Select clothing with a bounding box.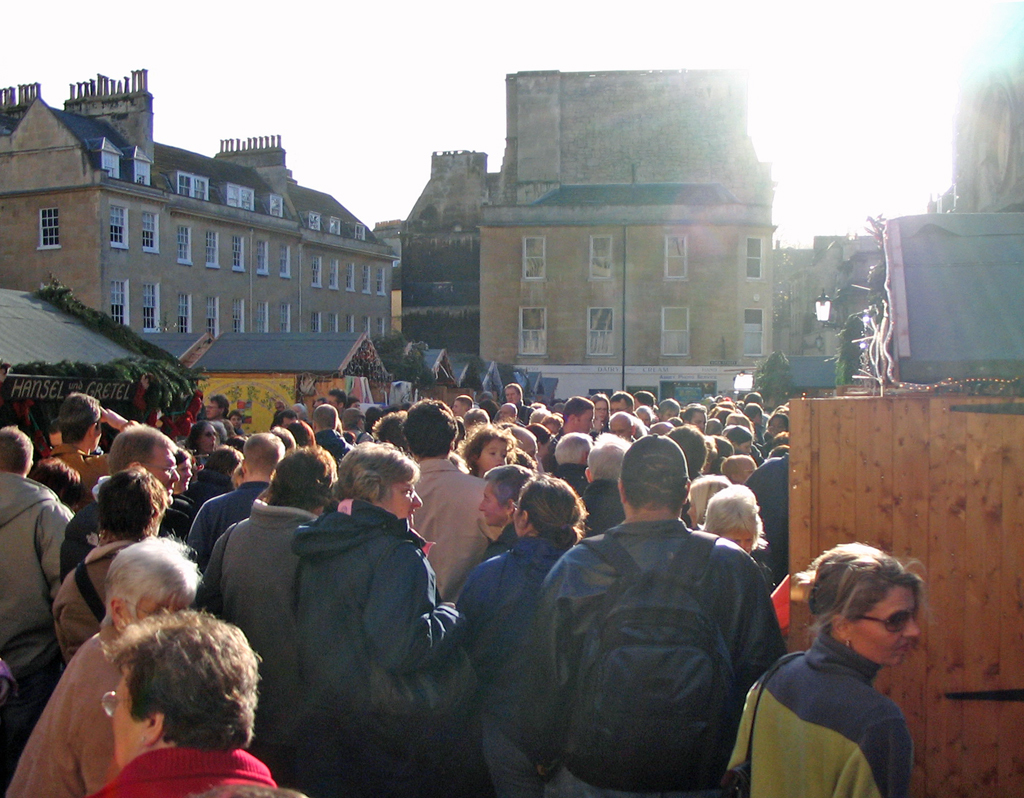
[451,533,580,797].
